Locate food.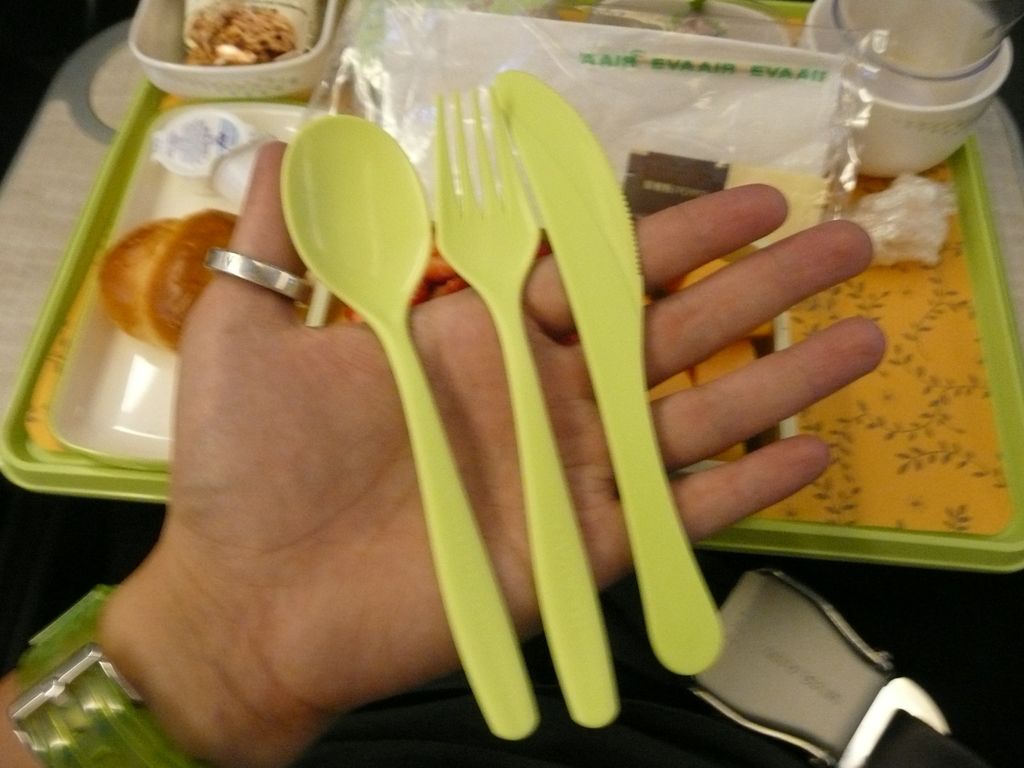
Bounding box: l=420, t=221, r=453, b=274.
